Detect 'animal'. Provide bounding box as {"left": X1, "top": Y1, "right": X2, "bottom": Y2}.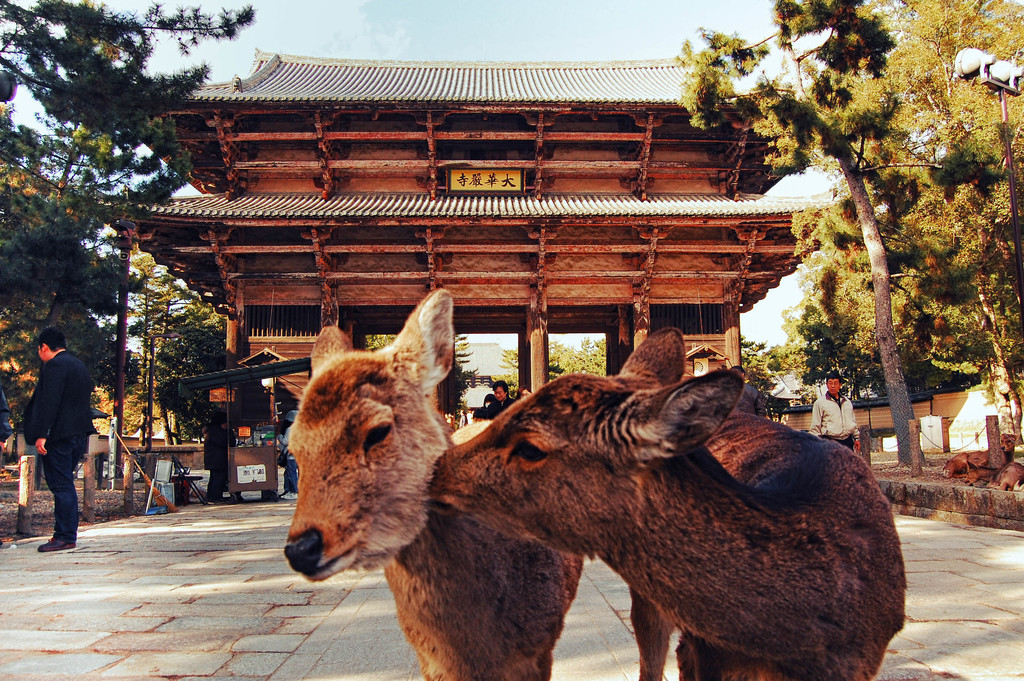
{"left": 431, "top": 326, "right": 908, "bottom": 680}.
